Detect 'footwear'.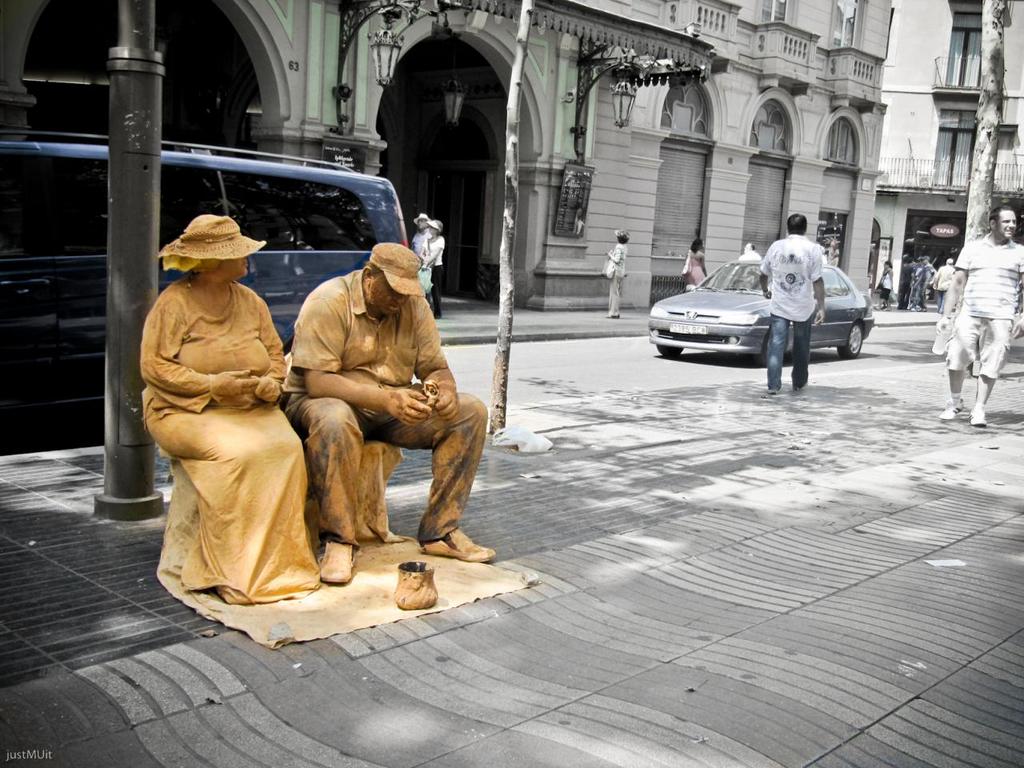
Detected at <bbox>763, 378, 781, 394</bbox>.
